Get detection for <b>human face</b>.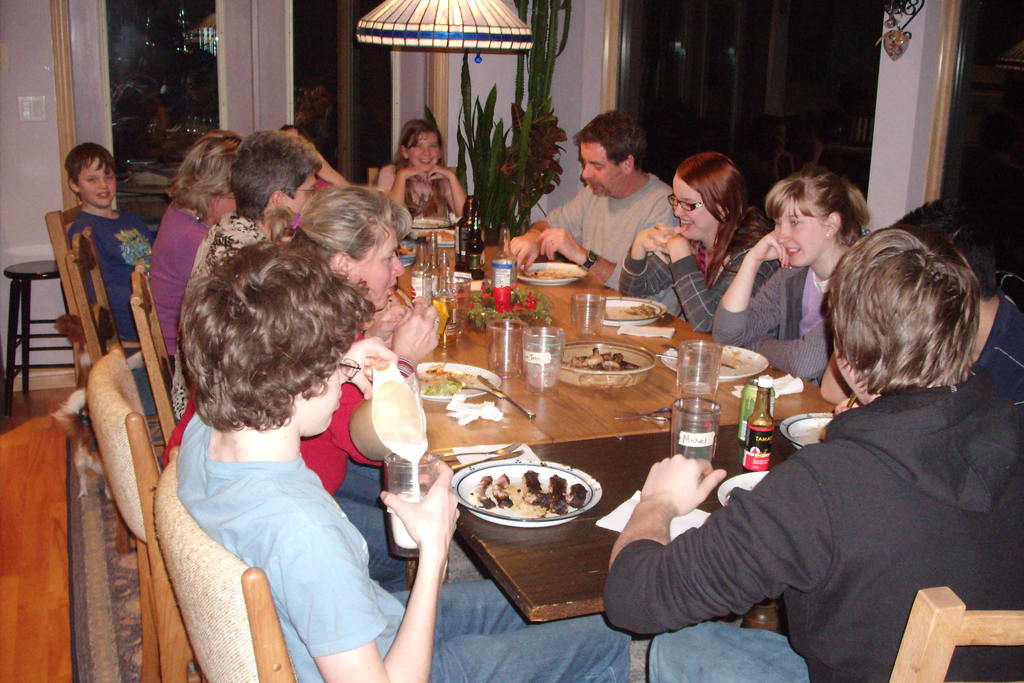
Detection: {"left": 353, "top": 231, "right": 405, "bottom": 306}.
